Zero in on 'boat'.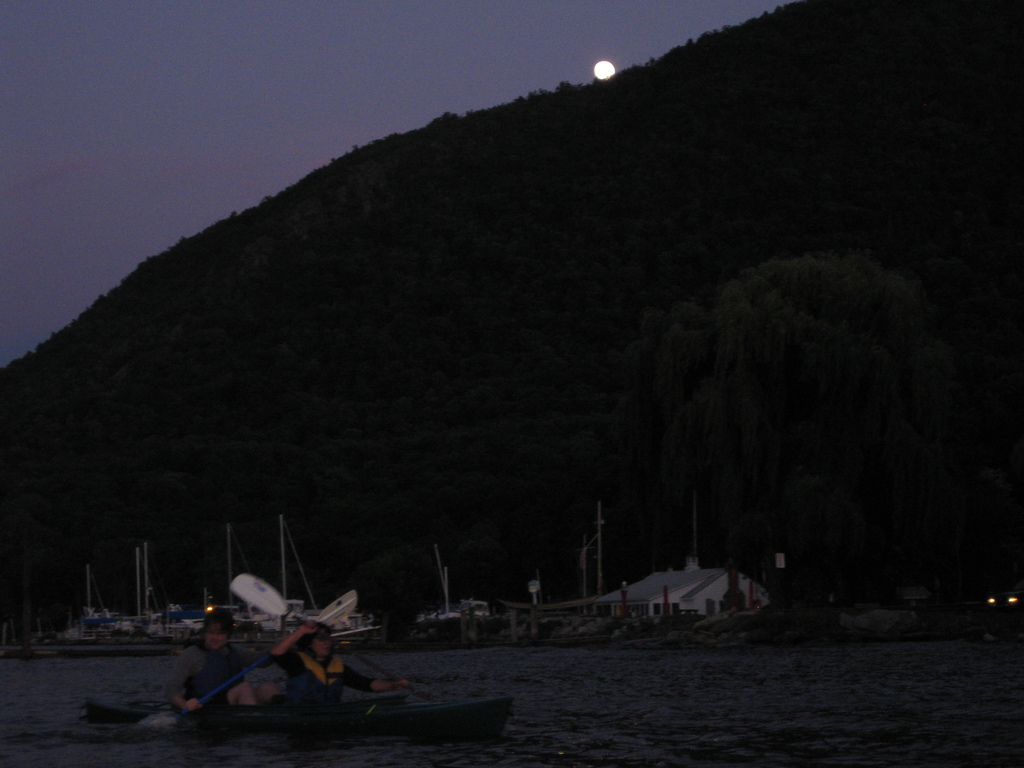
Zeroed in: select_region(76, 579, 505, 737).
